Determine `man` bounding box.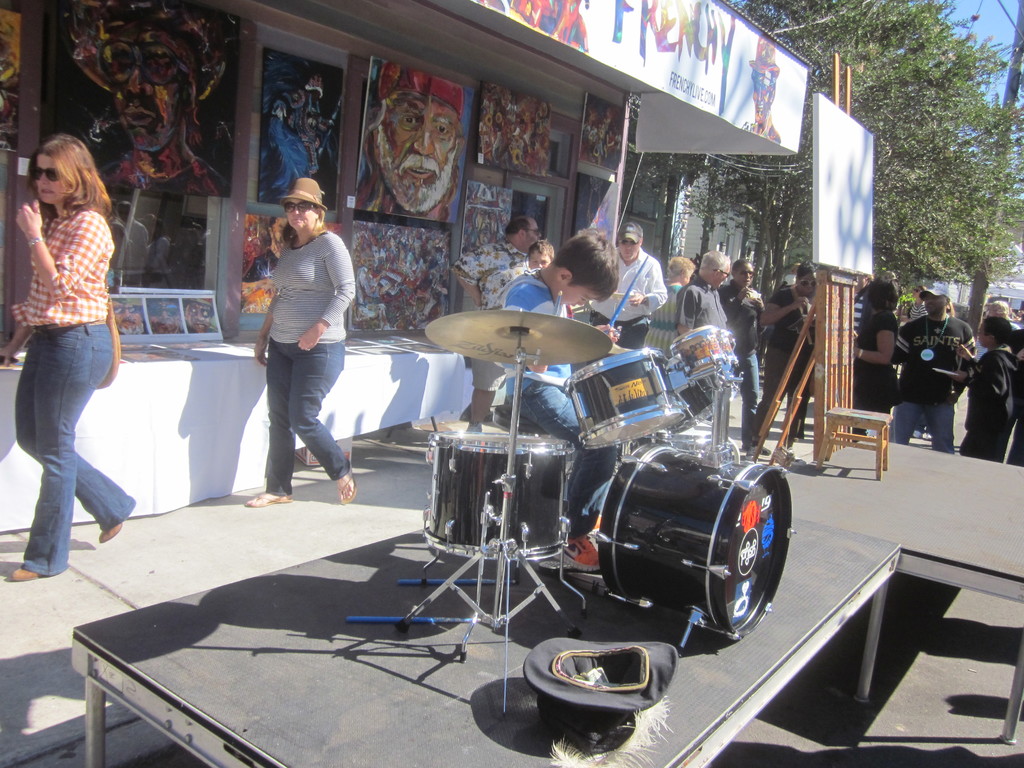
Determined: x1=362 y1=63 x2=468 y2=223.
